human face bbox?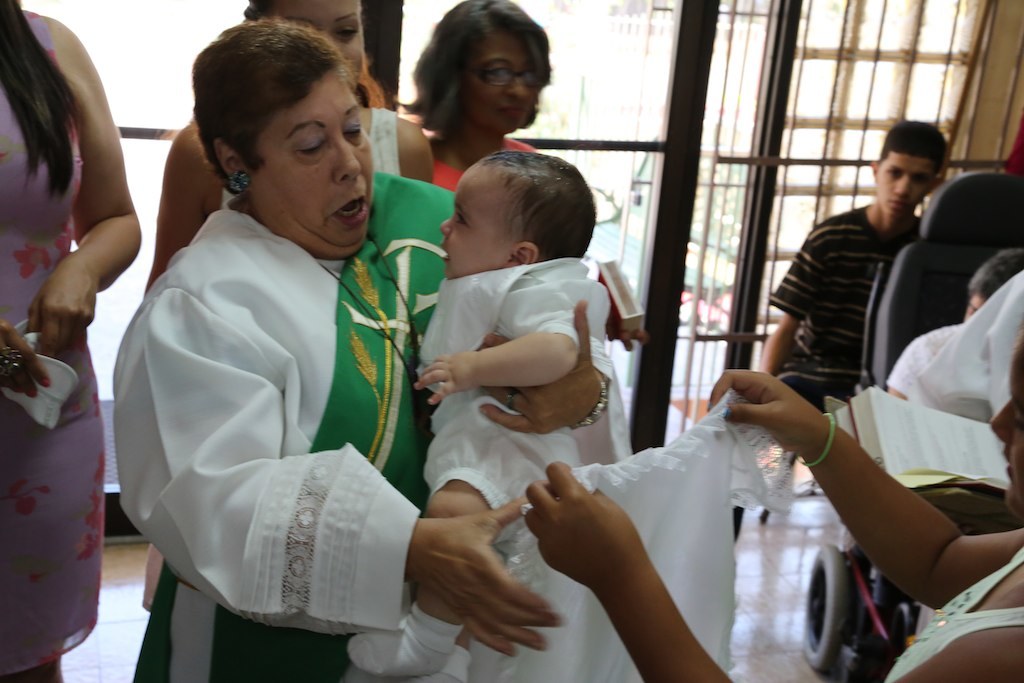
[271,0,363,90]
